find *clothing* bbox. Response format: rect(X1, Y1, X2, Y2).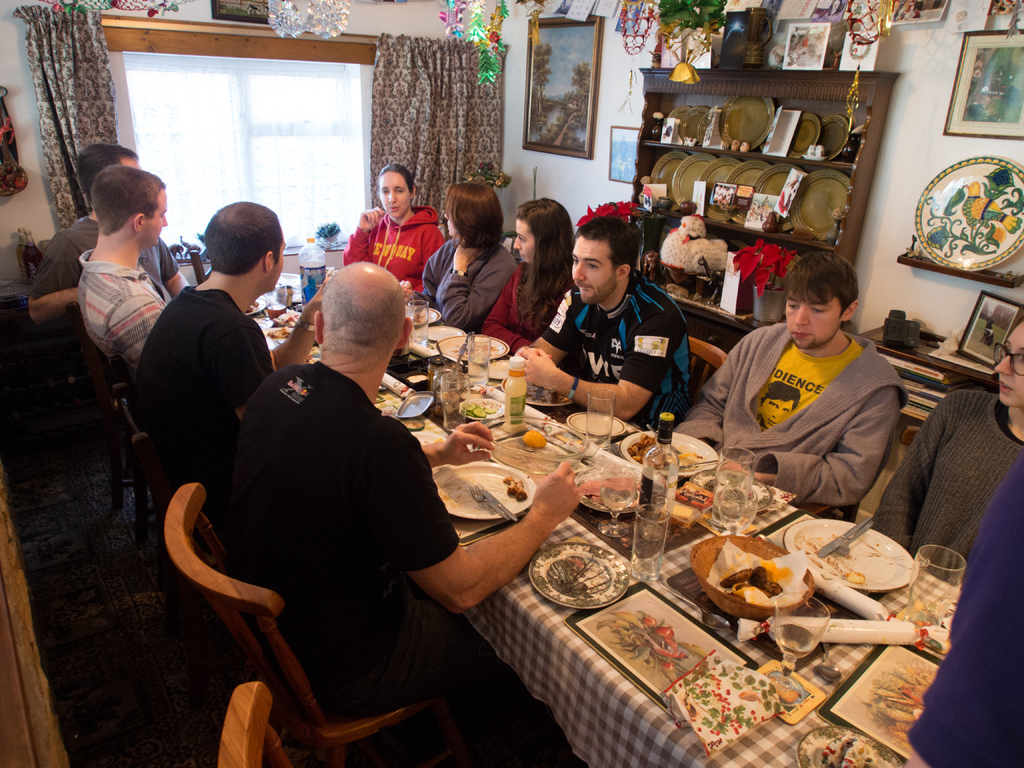
rect(134, 287, 275, 498).
